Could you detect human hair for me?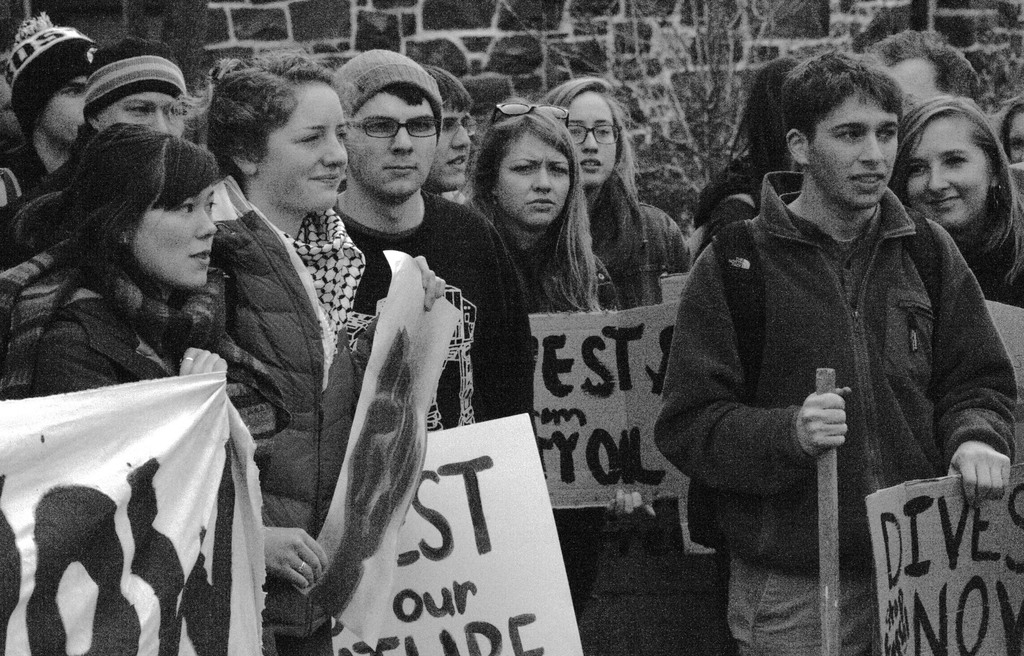
Detection result: <box>202,47,342,181</box>.
